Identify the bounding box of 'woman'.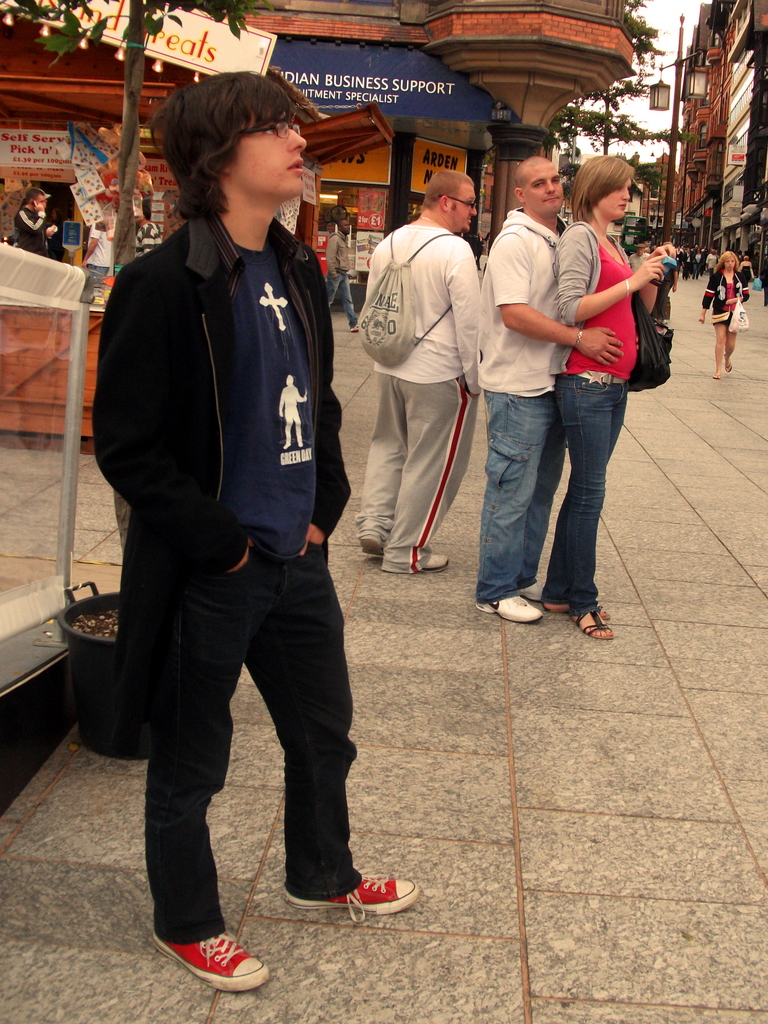
(541, 156, 684, 652).
